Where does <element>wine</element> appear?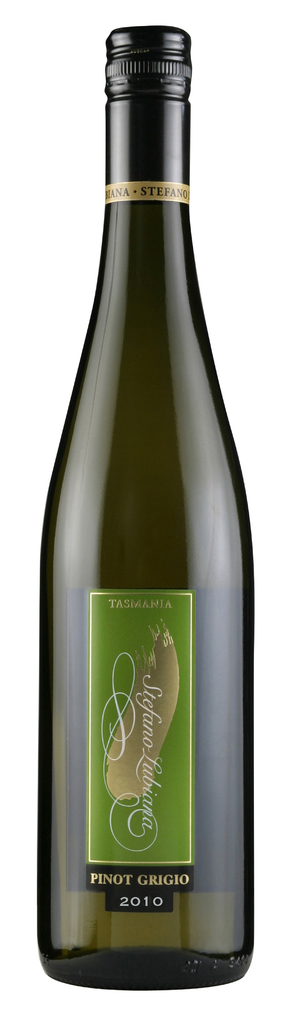
Appears at BBox(22, 0, 274, 1023).
